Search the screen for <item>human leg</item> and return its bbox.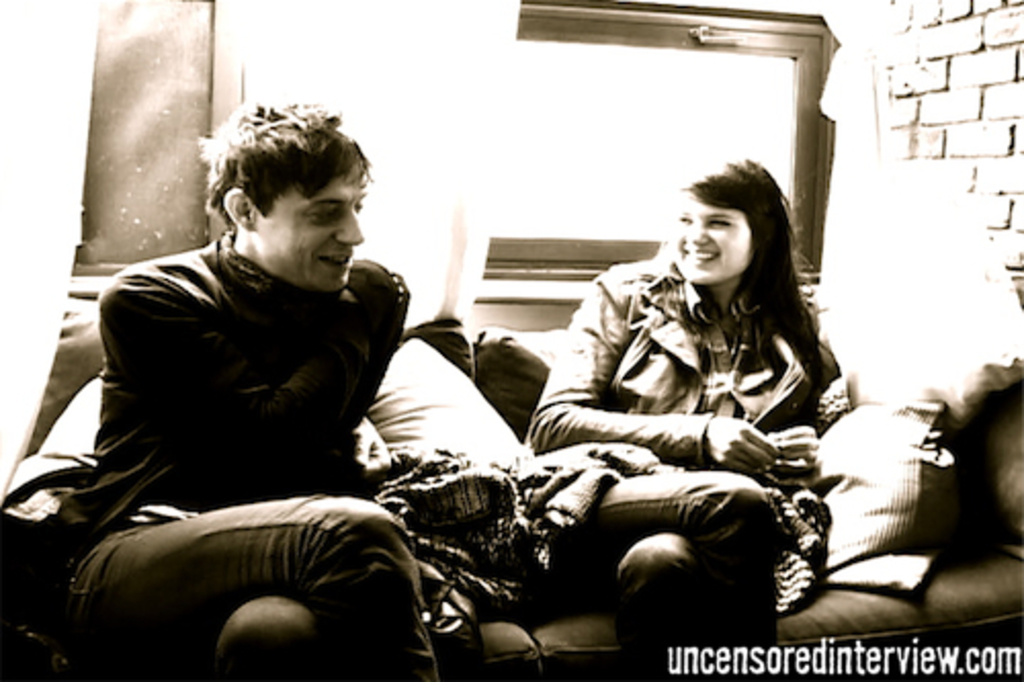
Found: select_region(63, 498, 436, 680).
